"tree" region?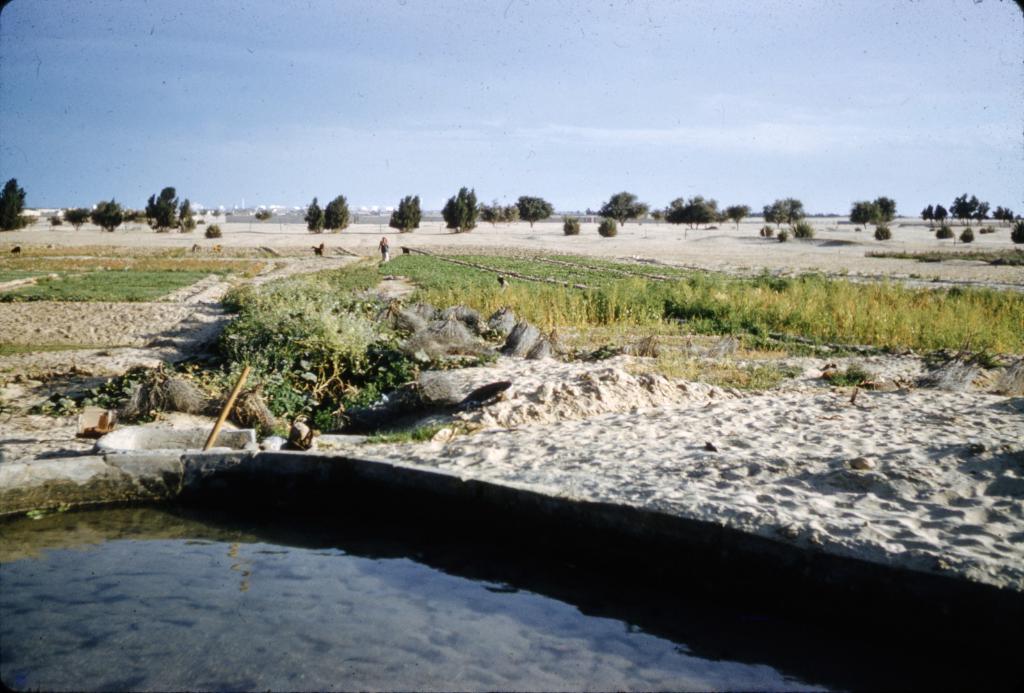
(934,223,957,243)
